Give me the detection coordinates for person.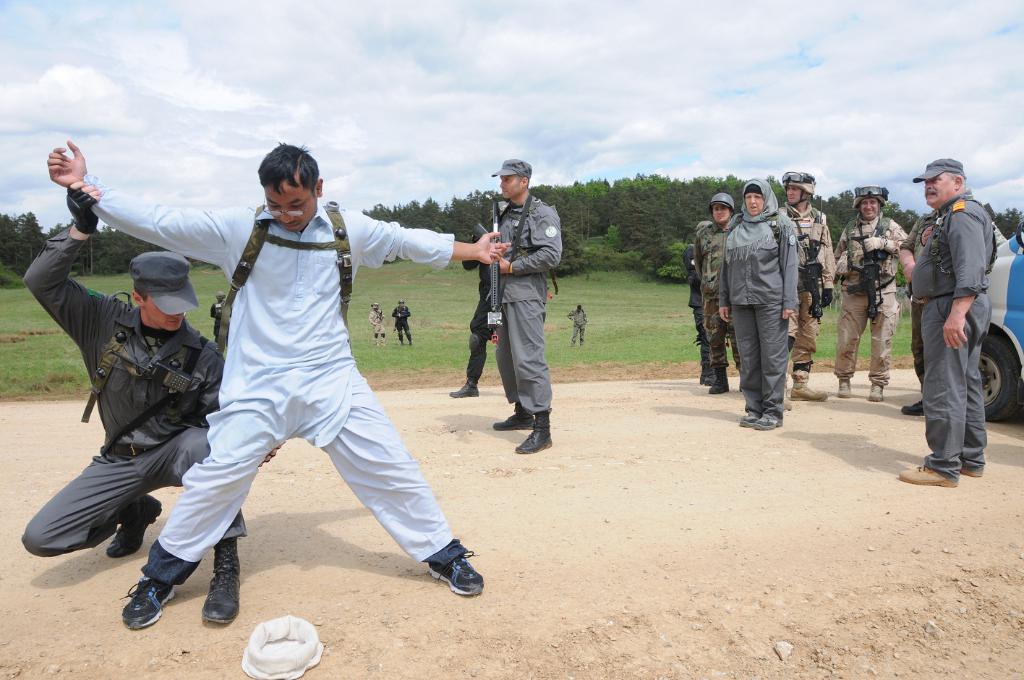
<bbox>473, 149, 560, 460</bbox>.
